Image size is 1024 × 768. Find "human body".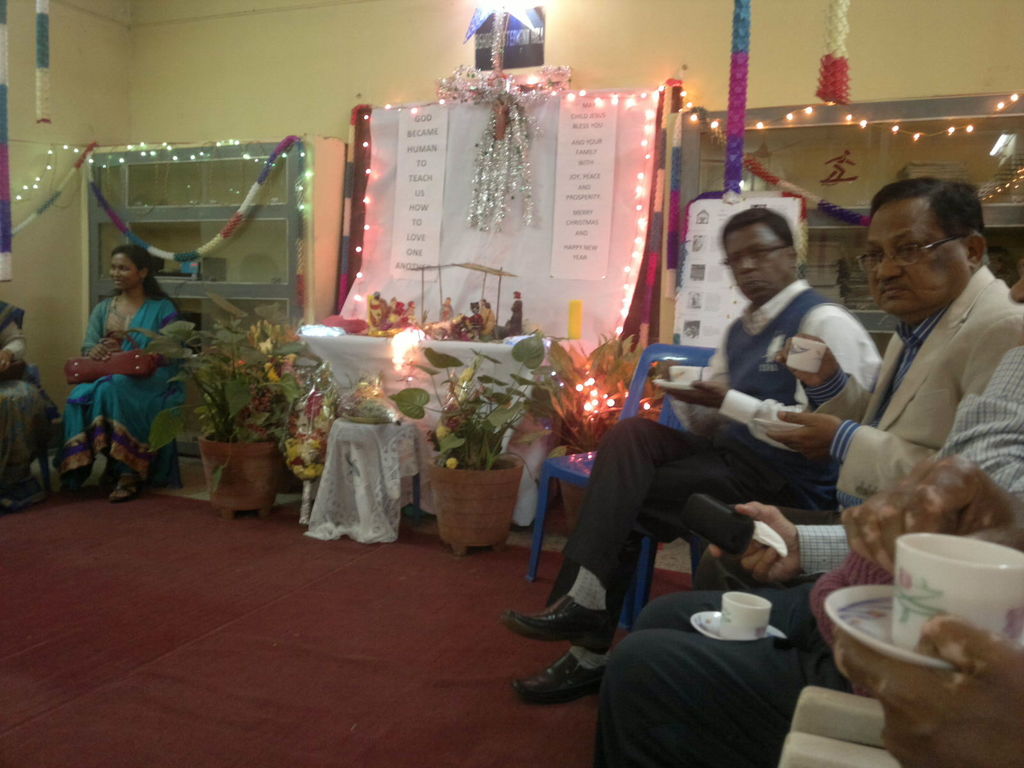
pyautogui.locateOnScreen(598, 339, 1023, 767).
